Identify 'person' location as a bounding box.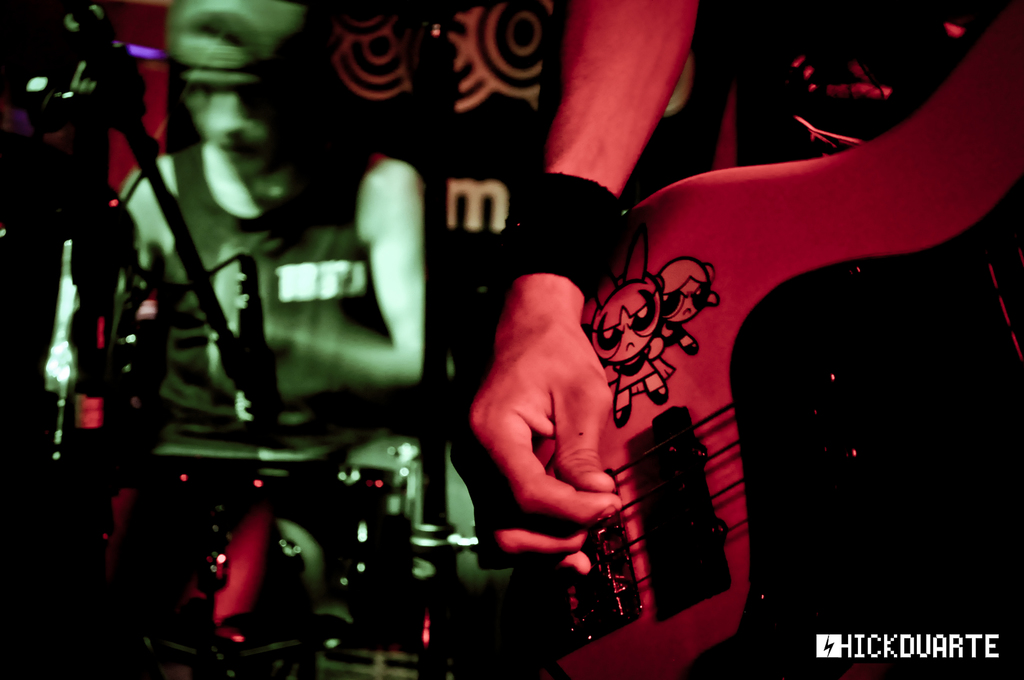
x1=655, y1=259, x2=724, y2=359.
